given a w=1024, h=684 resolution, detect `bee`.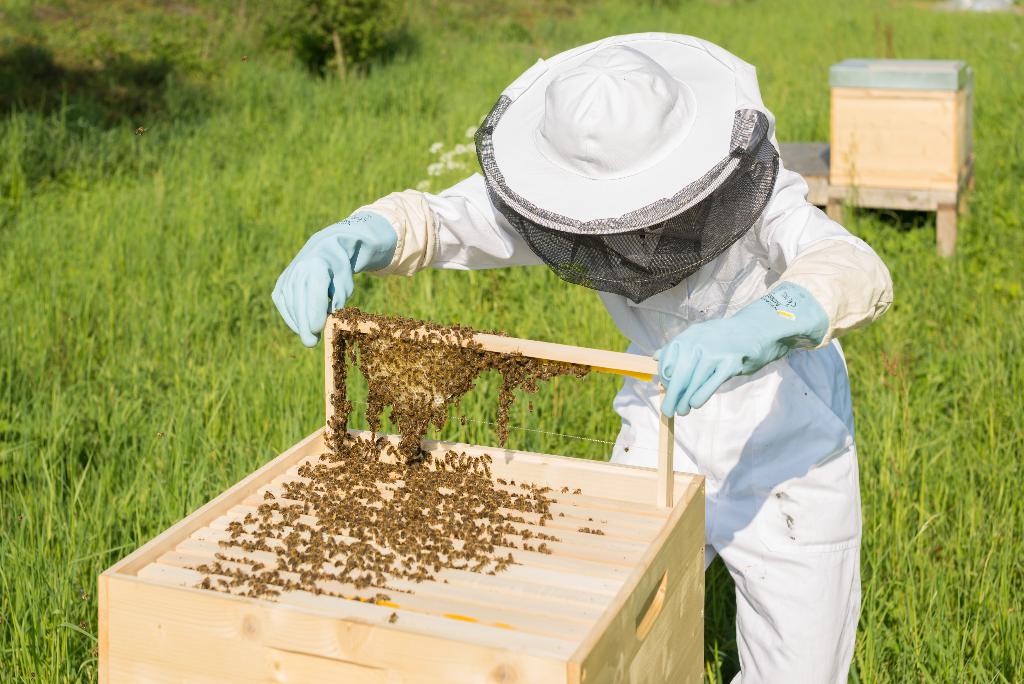
[215, 550, 227, 558].
